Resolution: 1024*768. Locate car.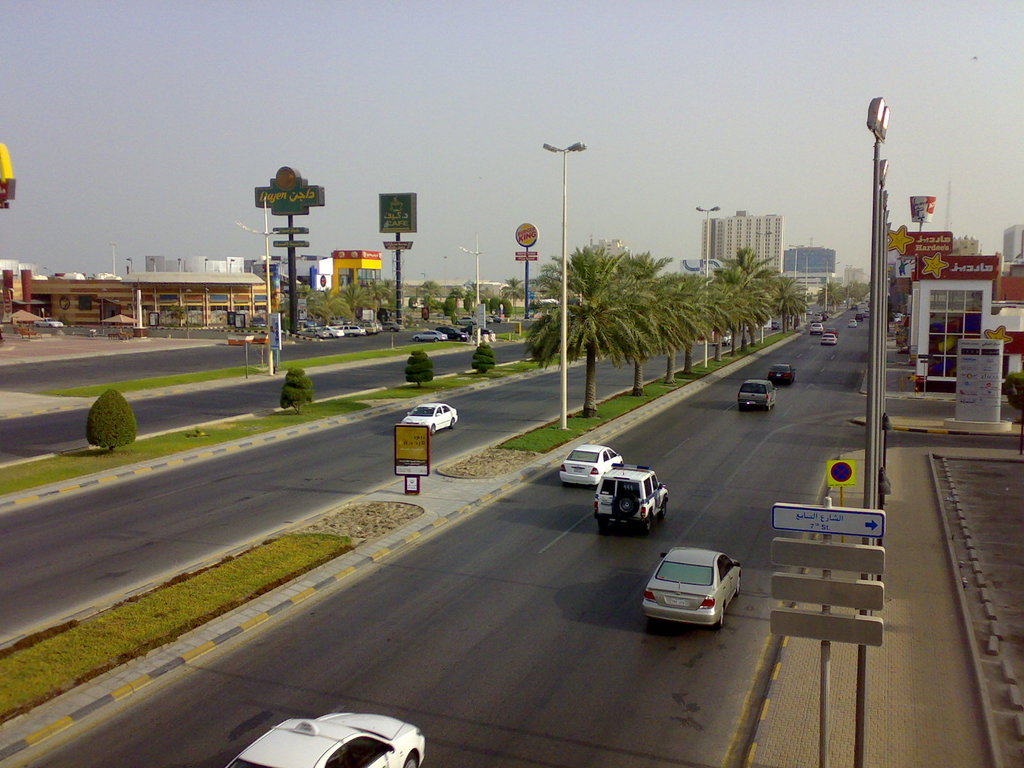
bbox=[340, 321, 362, 337].
